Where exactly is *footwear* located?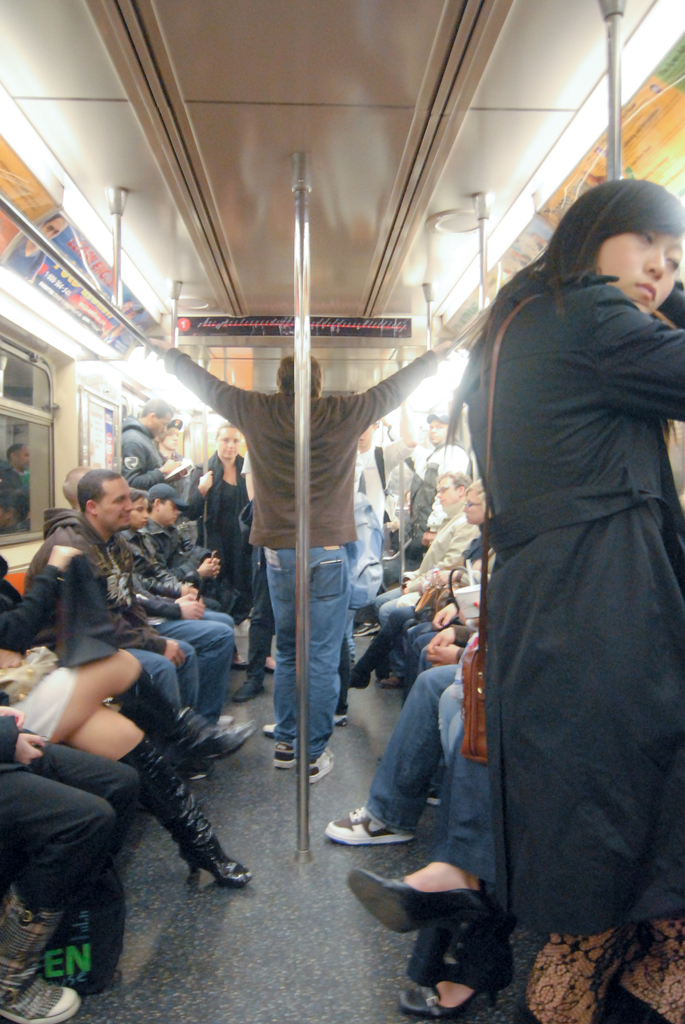
Its bounding box is (x1=379, y1=674, x2=405, y2=689).
